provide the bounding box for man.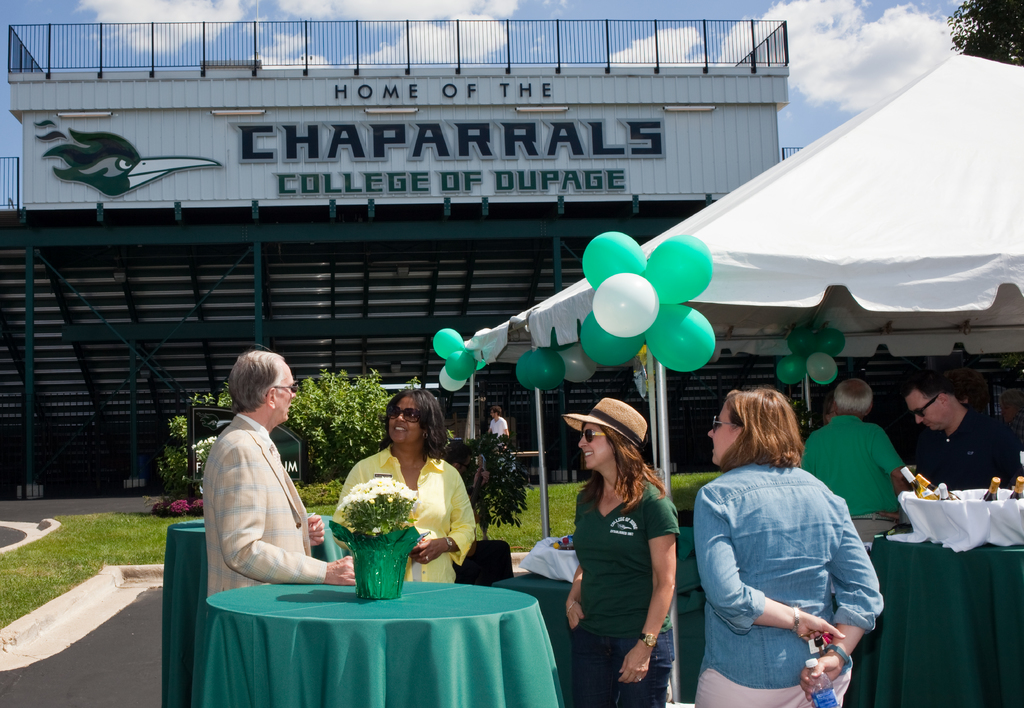
[201,349,354,595].
